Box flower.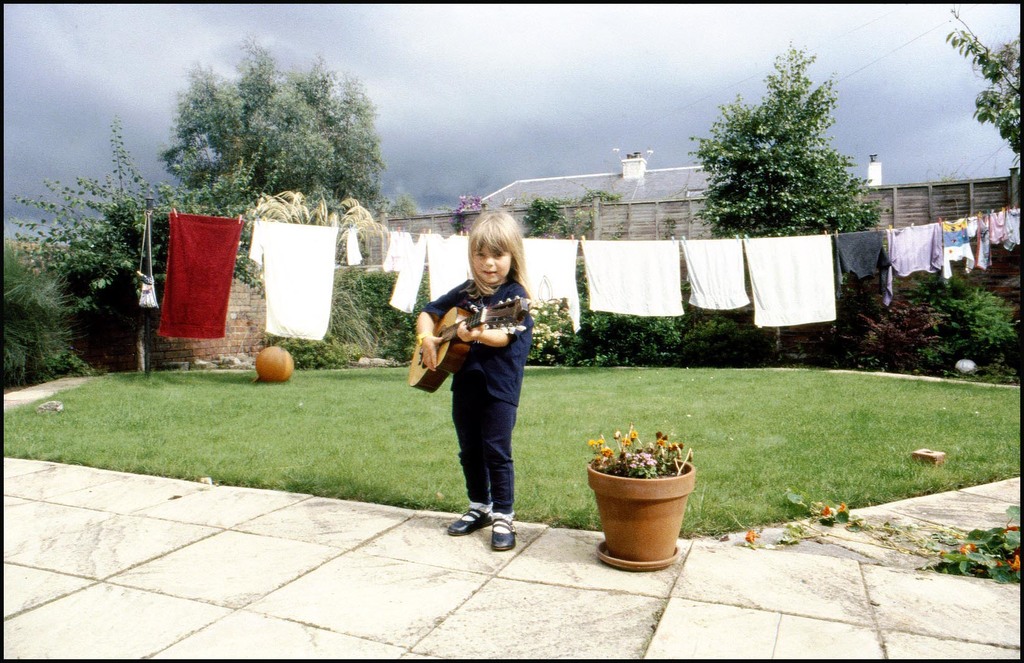
BBox(1003, 525, 1020, 534).
